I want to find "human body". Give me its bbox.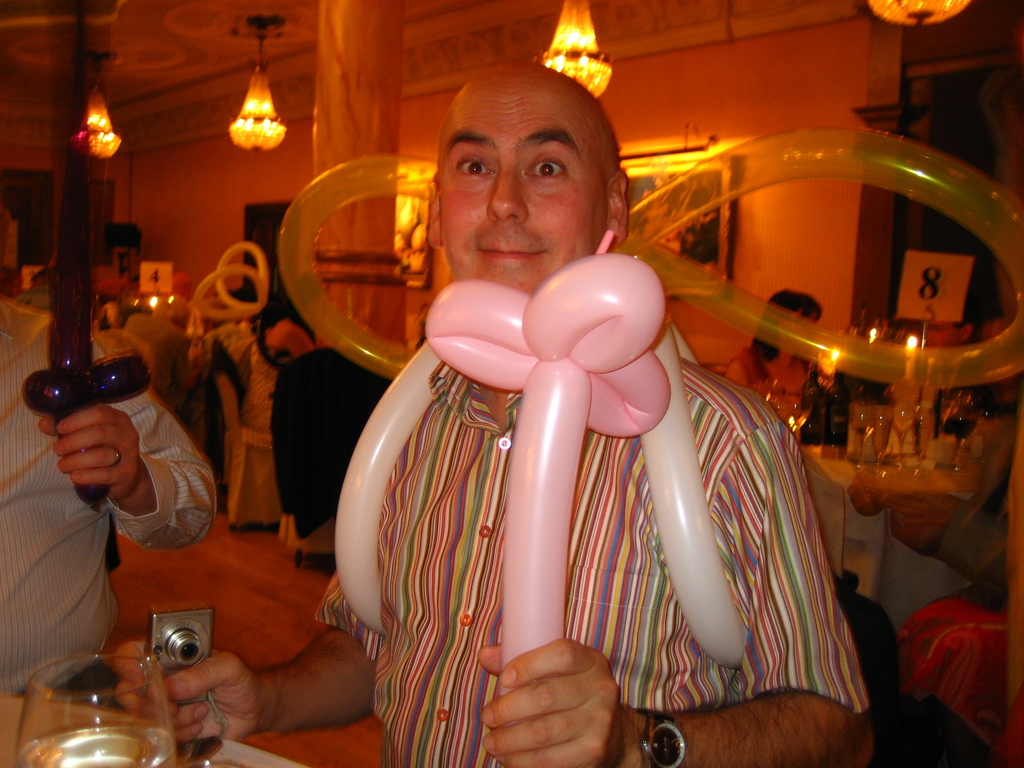
[717,294,825,444].
